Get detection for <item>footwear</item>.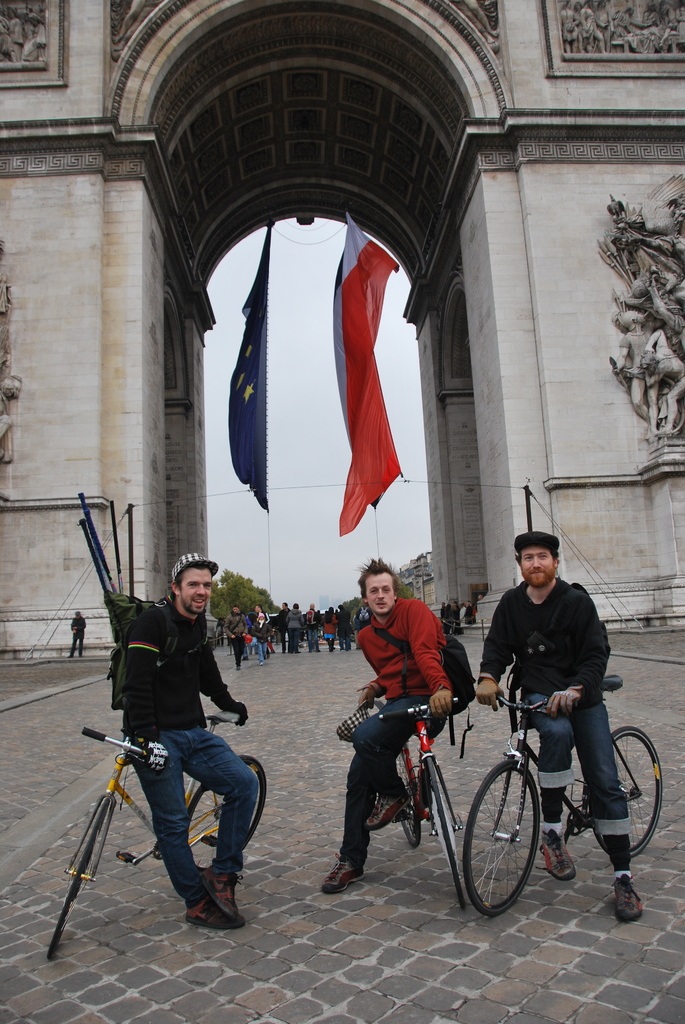
Detection: box=[185, 903, 248, 936].
